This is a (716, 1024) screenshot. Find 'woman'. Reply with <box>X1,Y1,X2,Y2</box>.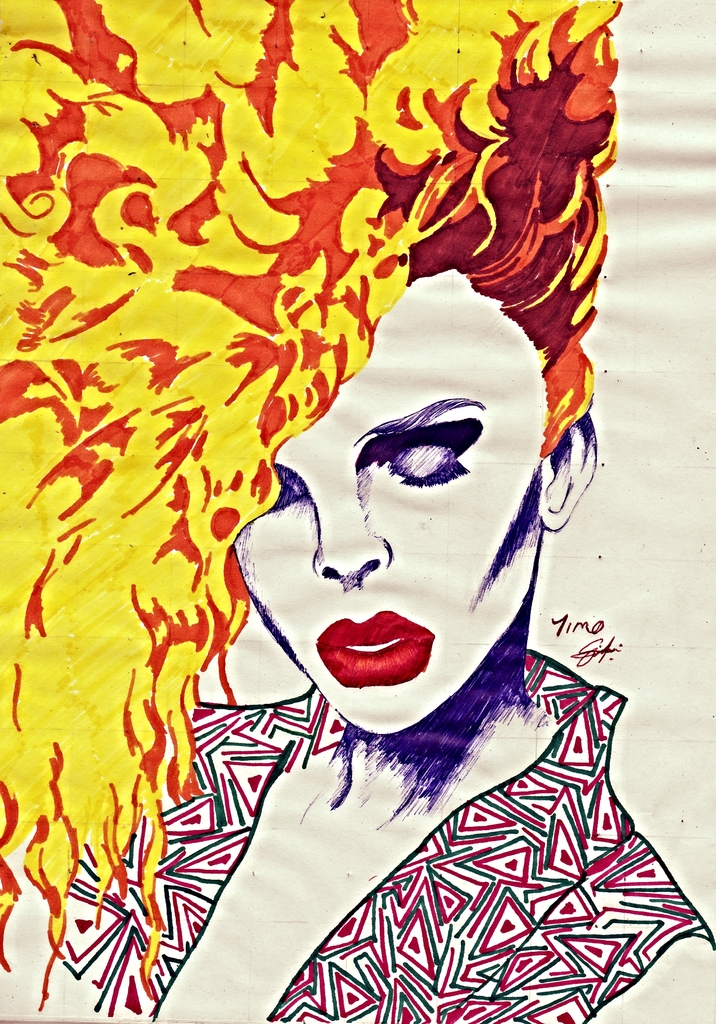
<box>0,0,715,1023</box>.
